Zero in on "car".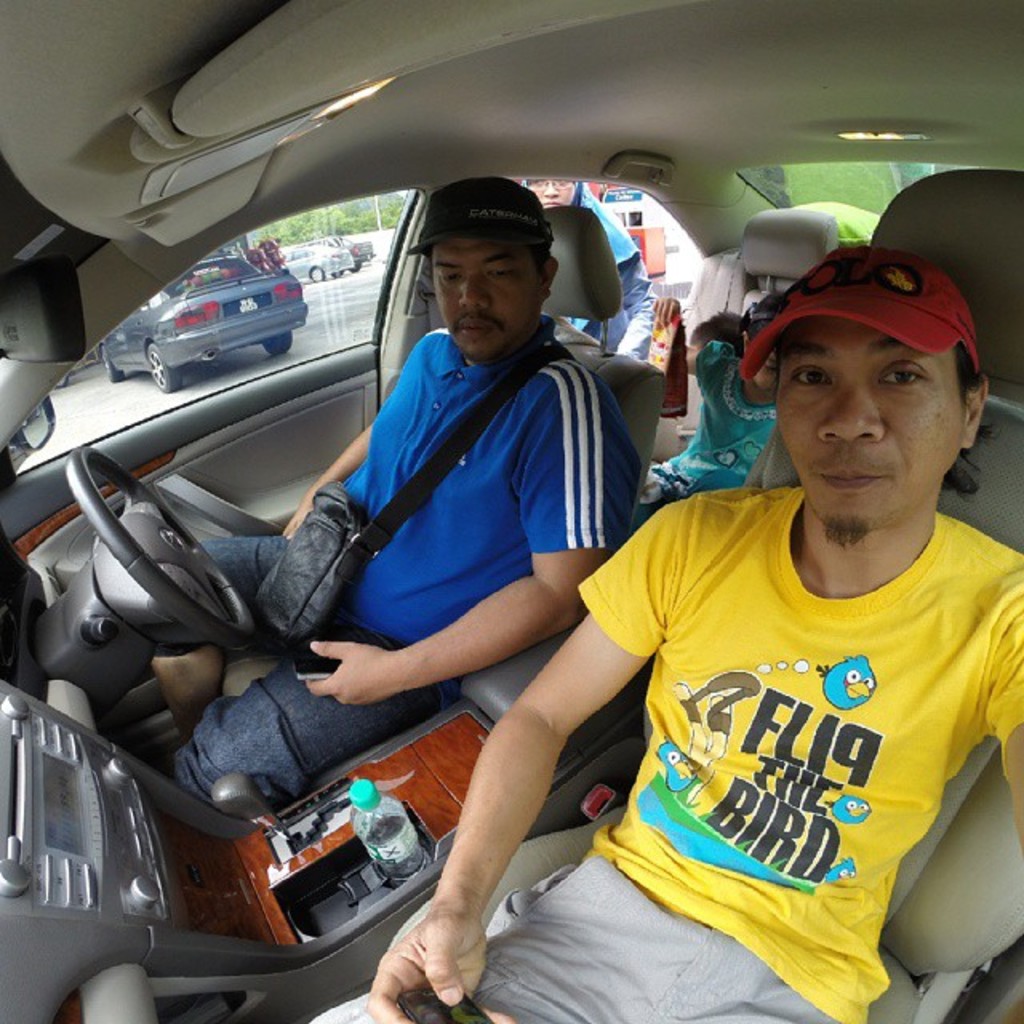
Zeroed in: left=282, top=243, right=355, bottom=286.
